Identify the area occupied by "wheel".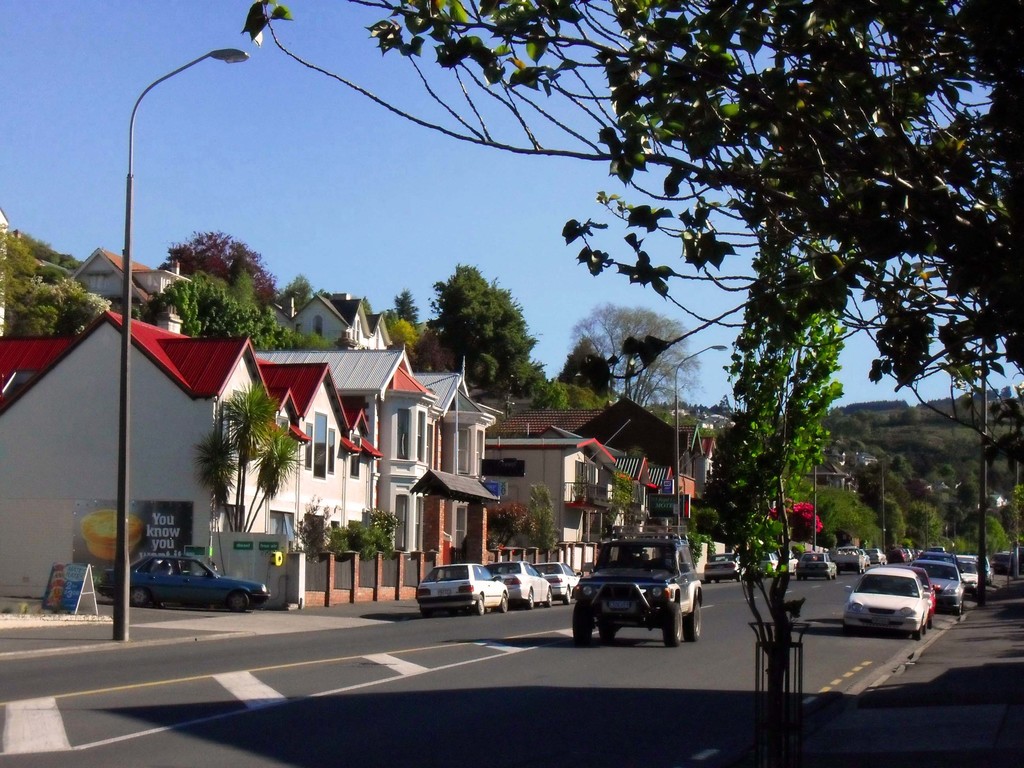
Area: pyautogui.locateOnScreen(549, 588, 556, 606).
